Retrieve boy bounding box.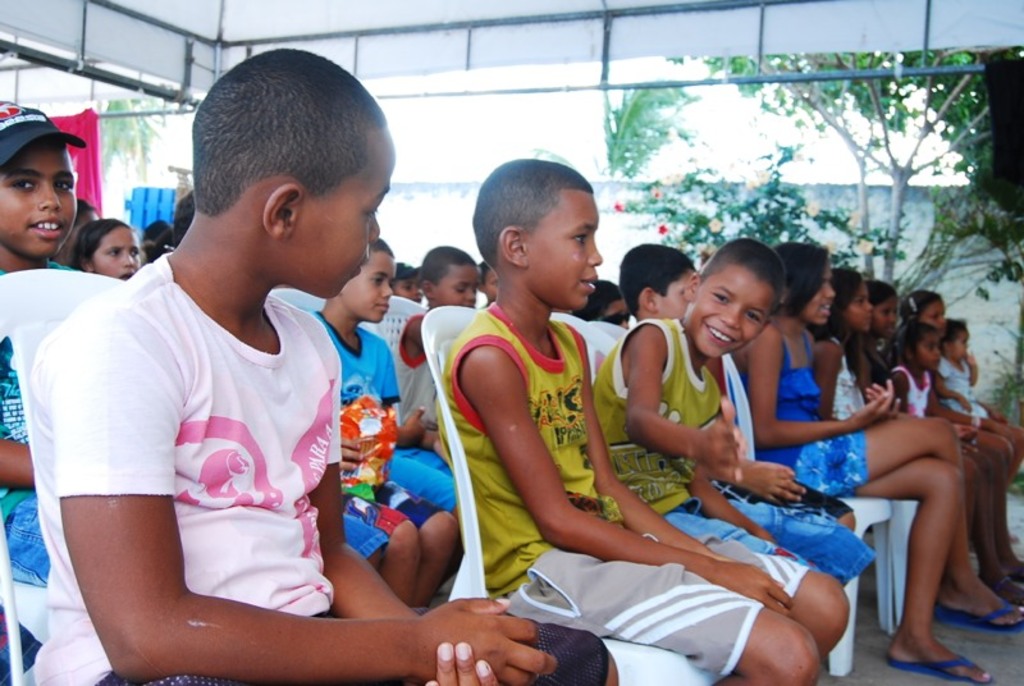
Bounding box: [595,239,877,590].
